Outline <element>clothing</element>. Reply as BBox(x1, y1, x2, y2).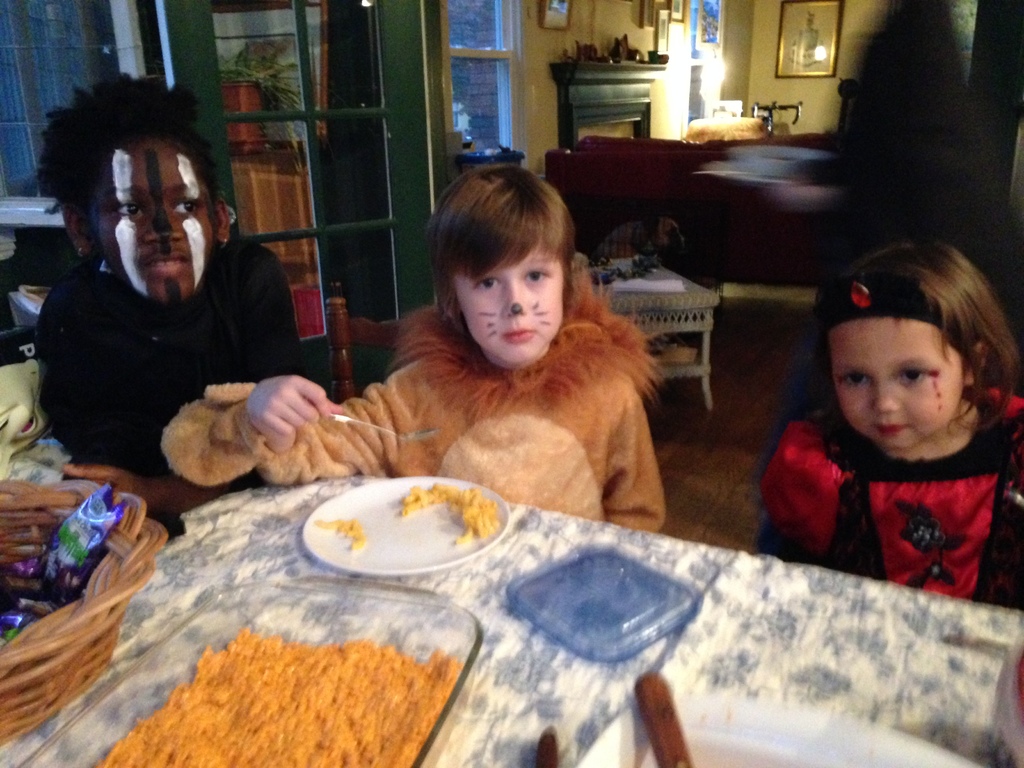
BBox(154, 300, 668, 529).
